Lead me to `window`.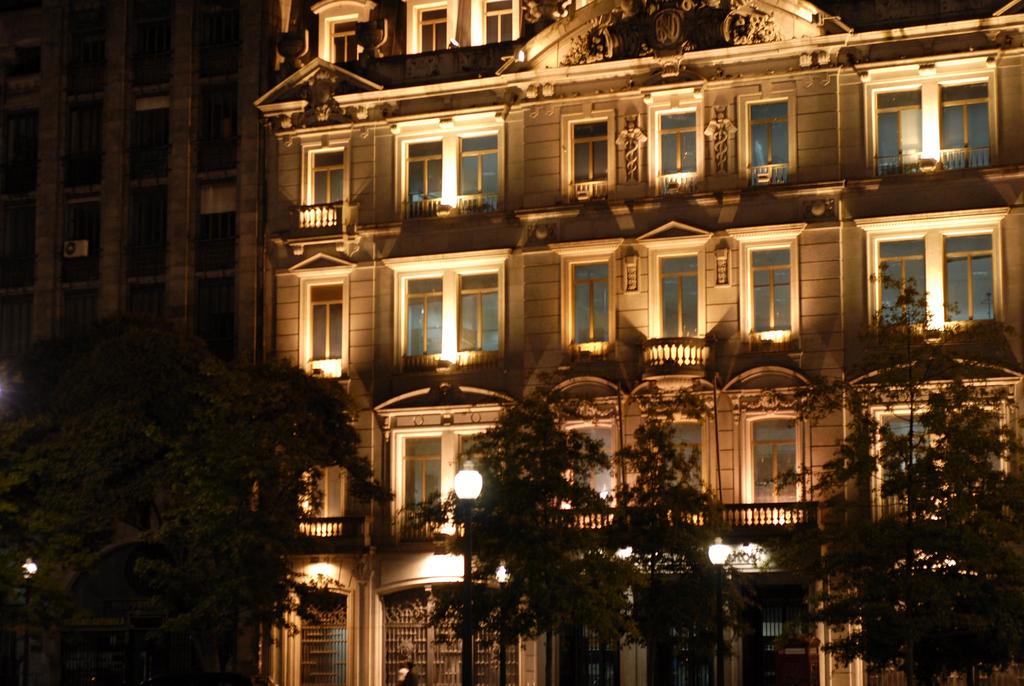
Lead to rect(565, 261, 614, 357).
